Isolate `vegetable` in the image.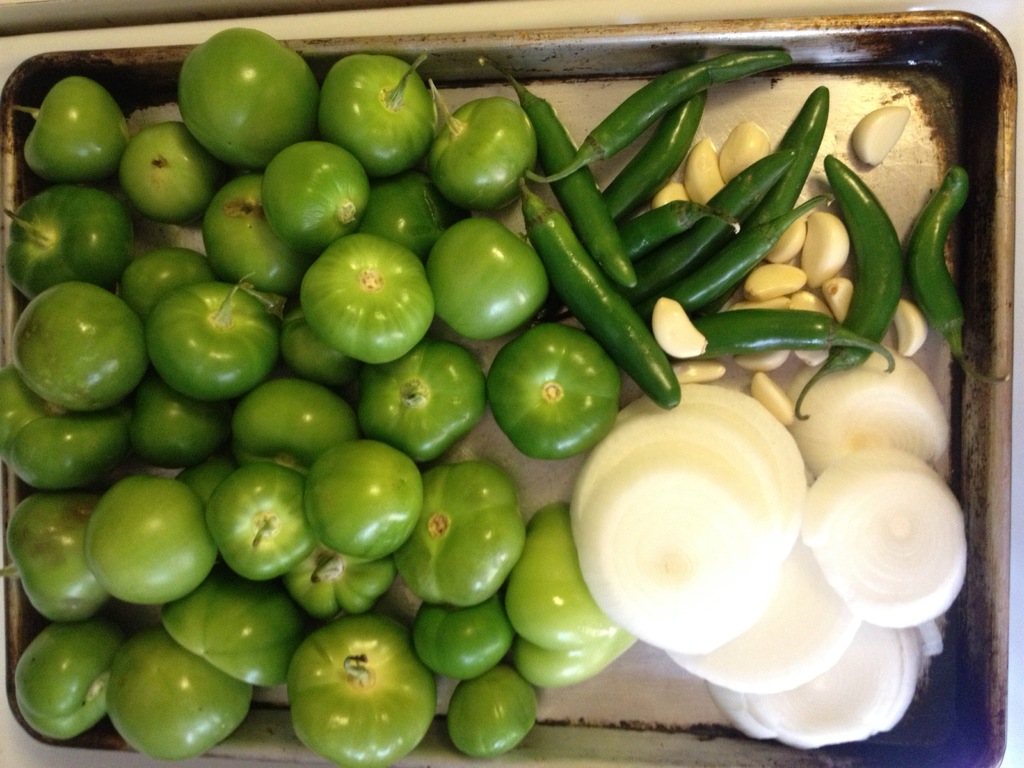
Isolated region: {"x1": 284, "y1": 230, "x2": 428, "y2": 381}.
